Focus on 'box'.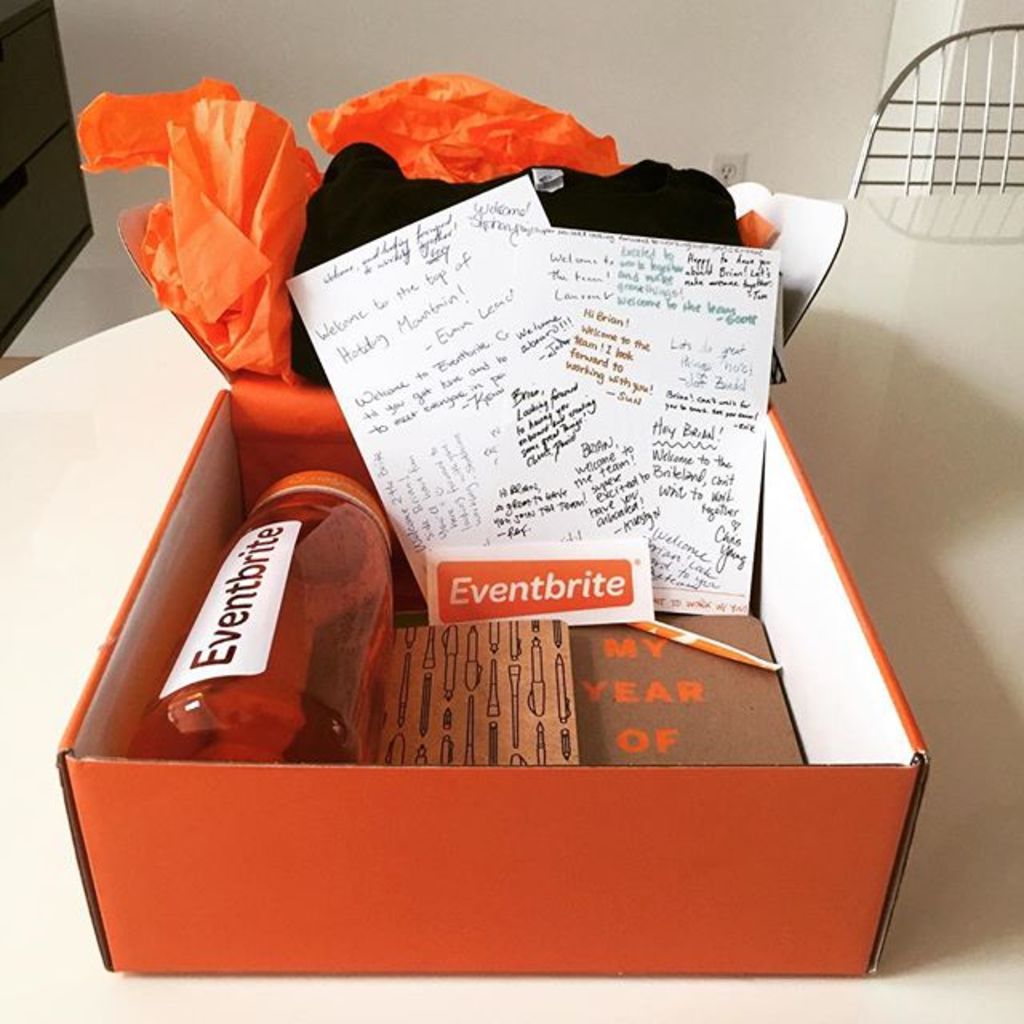
Focused at x1=56 y1=178 x2=934 y2=974.
